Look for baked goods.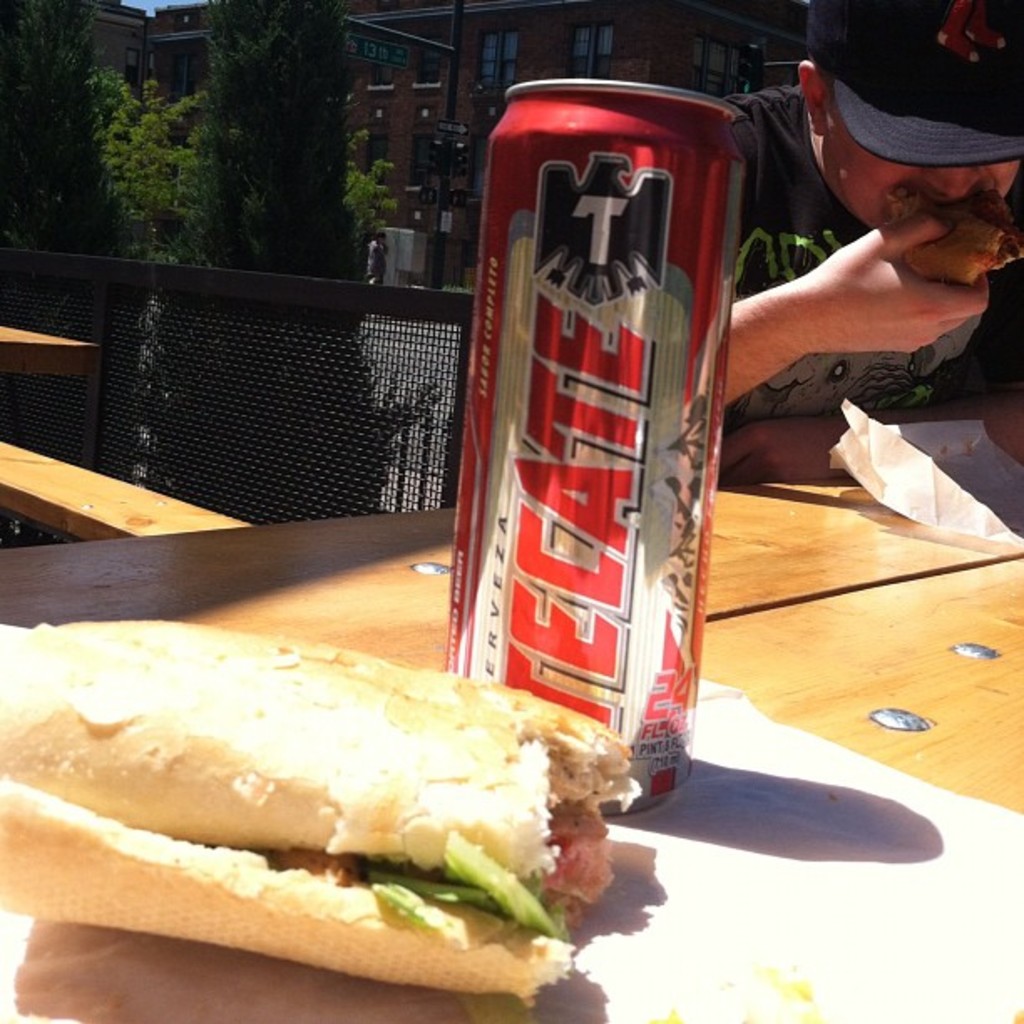
Found: 0 611 646 1009.
